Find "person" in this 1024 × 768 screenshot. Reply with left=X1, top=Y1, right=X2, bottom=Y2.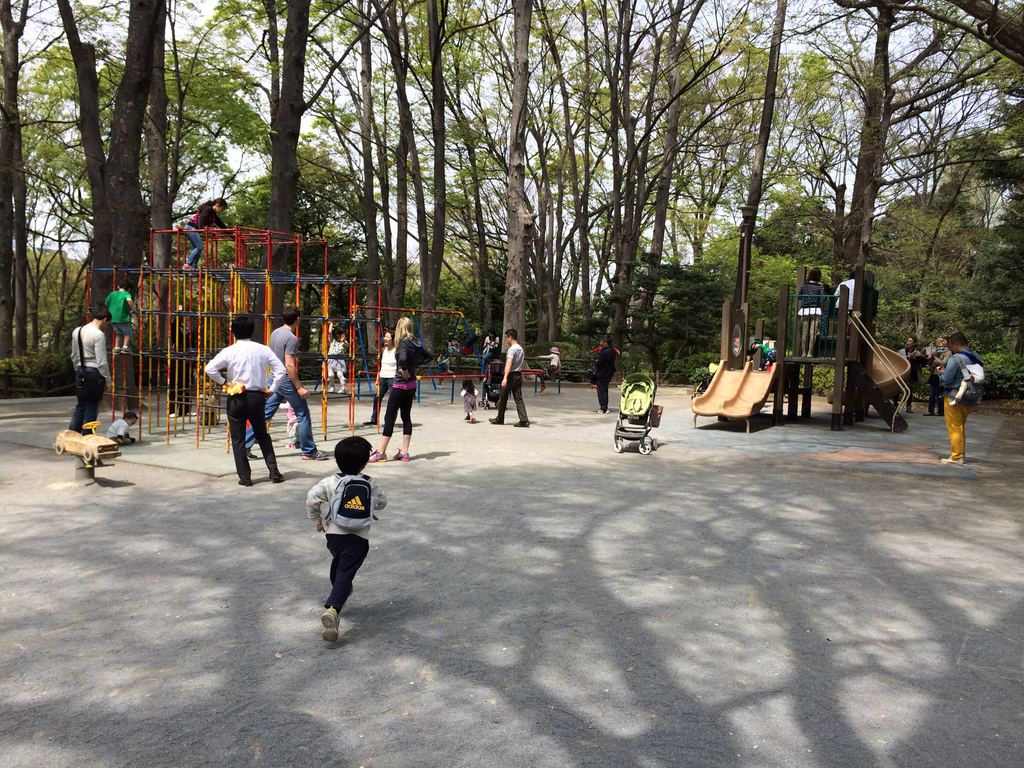
left=182, top=194, right=243, bottom=272.
